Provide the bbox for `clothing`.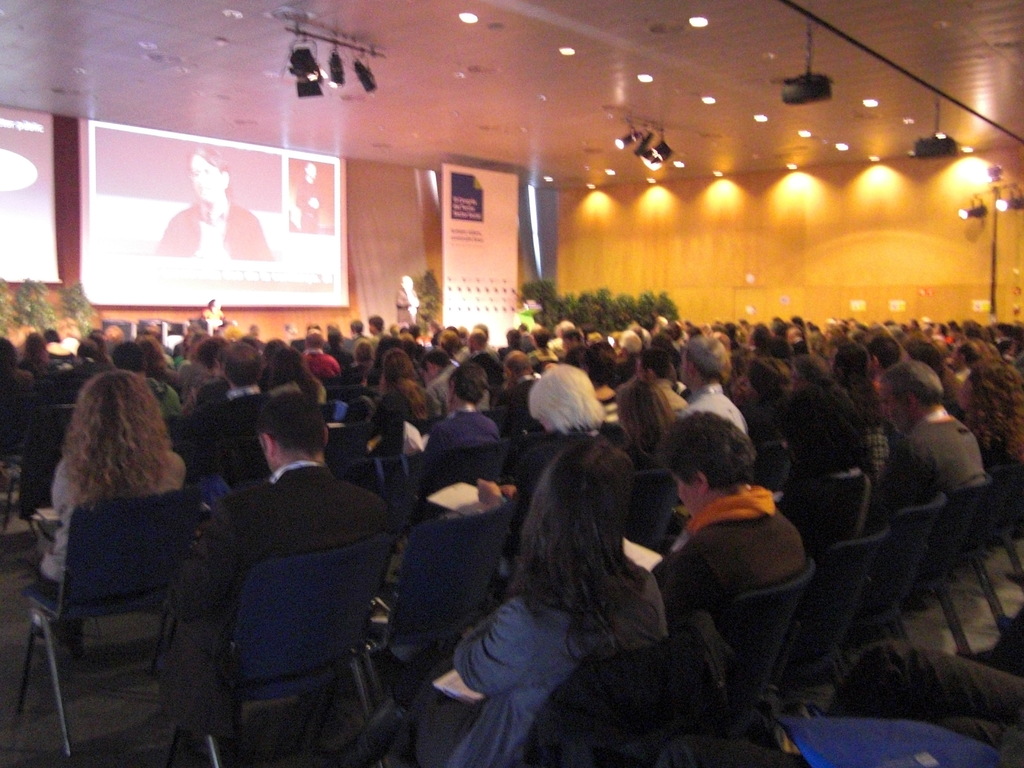
{"left": 19, "top": 358, "right": 74, "bottom": 384}.
